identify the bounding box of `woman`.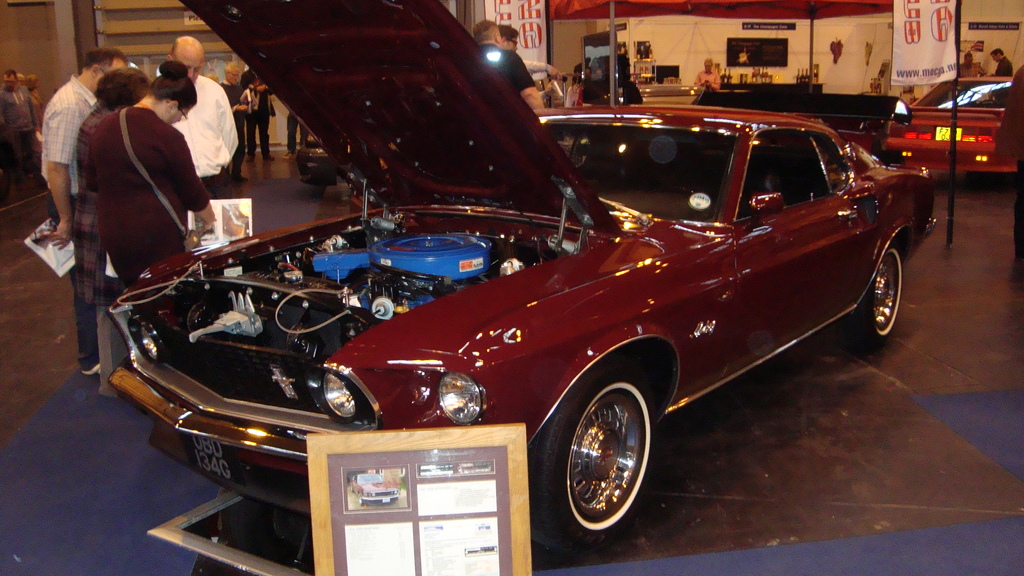
region(69, 66, 159, 380).
